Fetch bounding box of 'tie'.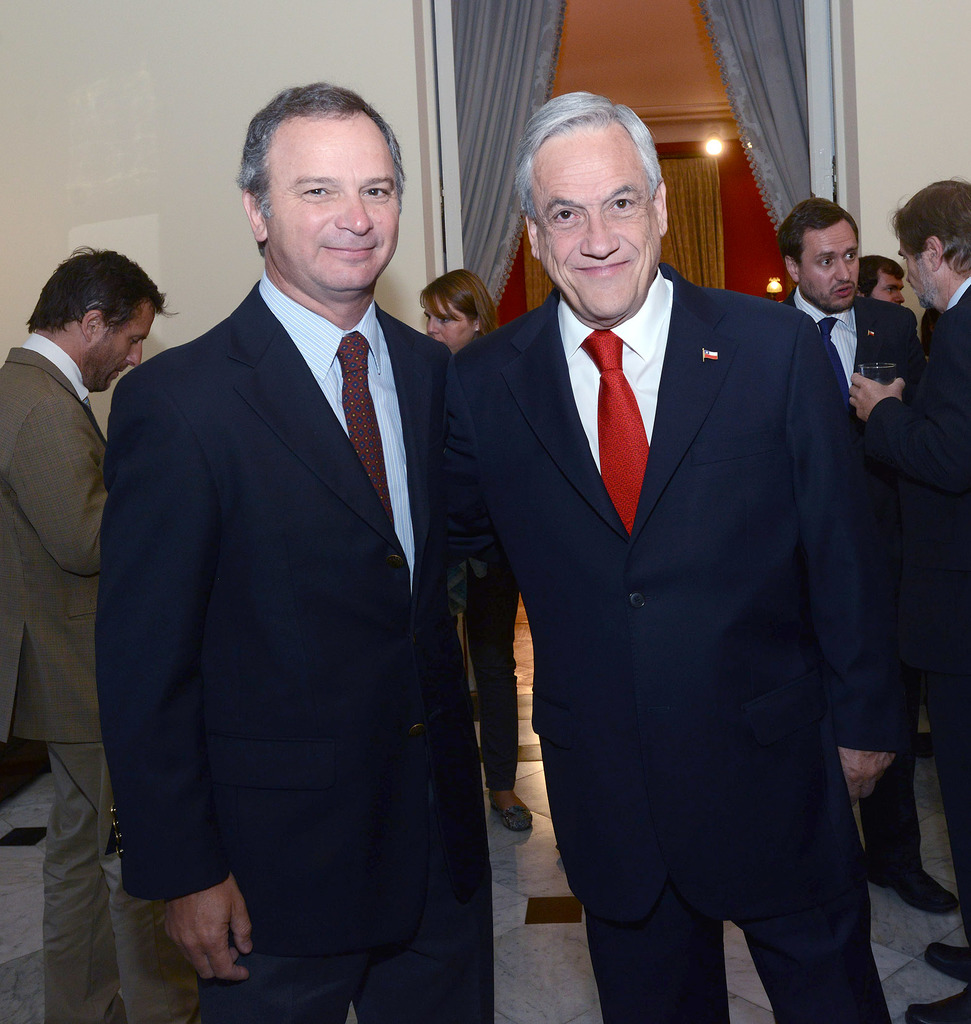
Bbox: (x1=580, y1=326, x2=650, y2=540).
